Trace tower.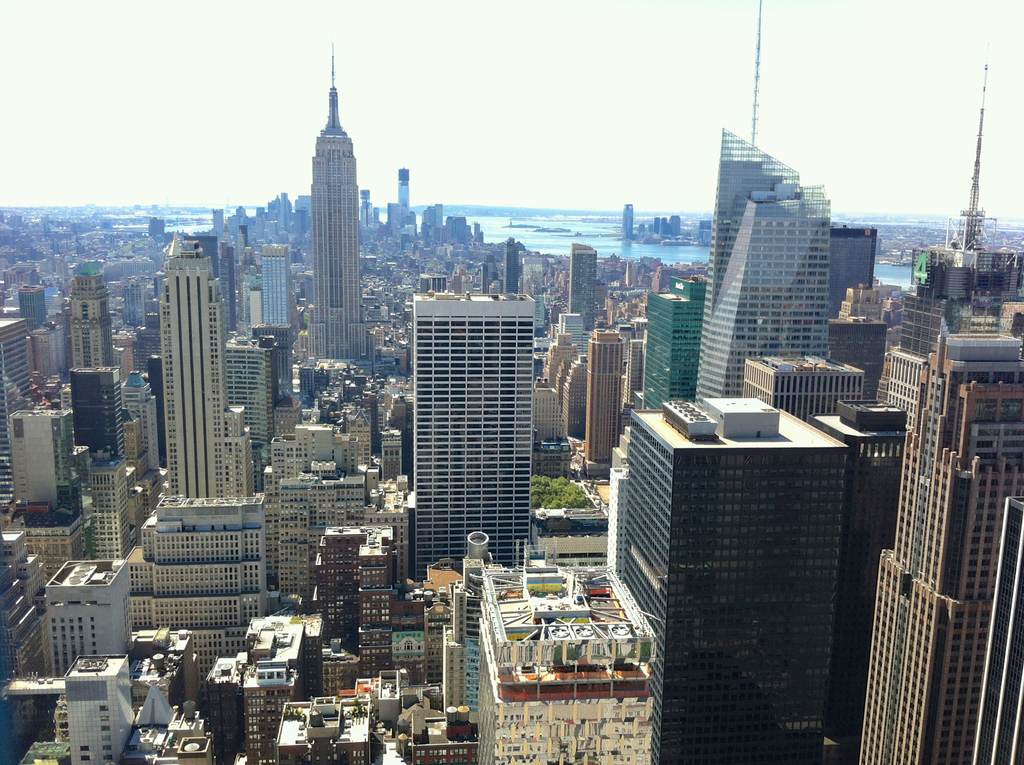
Traced to (x1=407, y1=292, x2=534, y2=586).
